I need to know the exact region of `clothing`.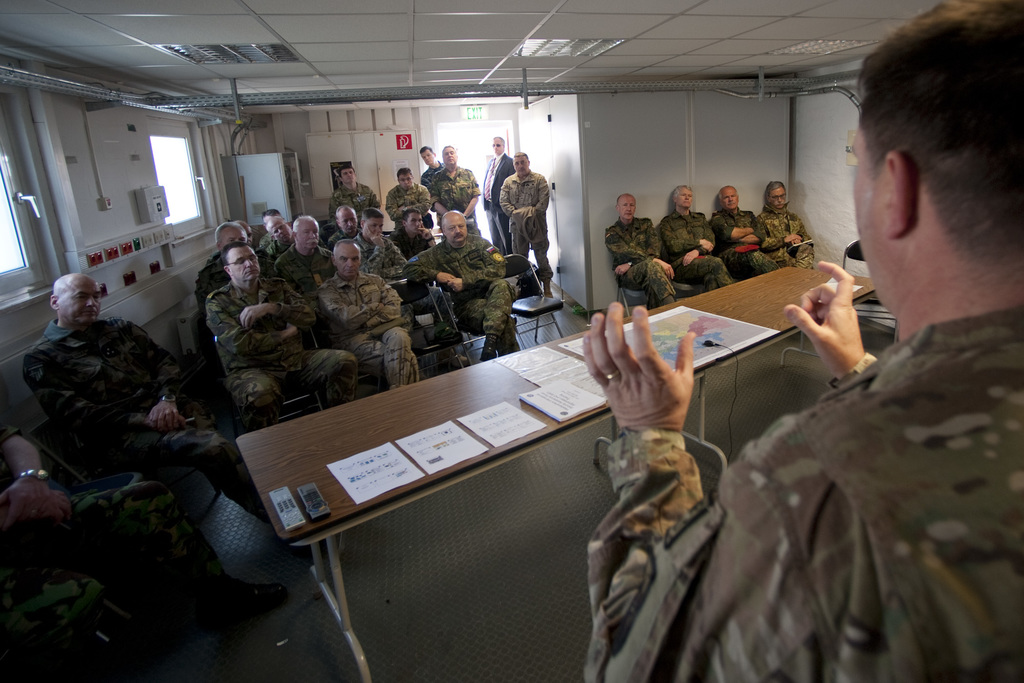
Region: (20,311,300,593).
